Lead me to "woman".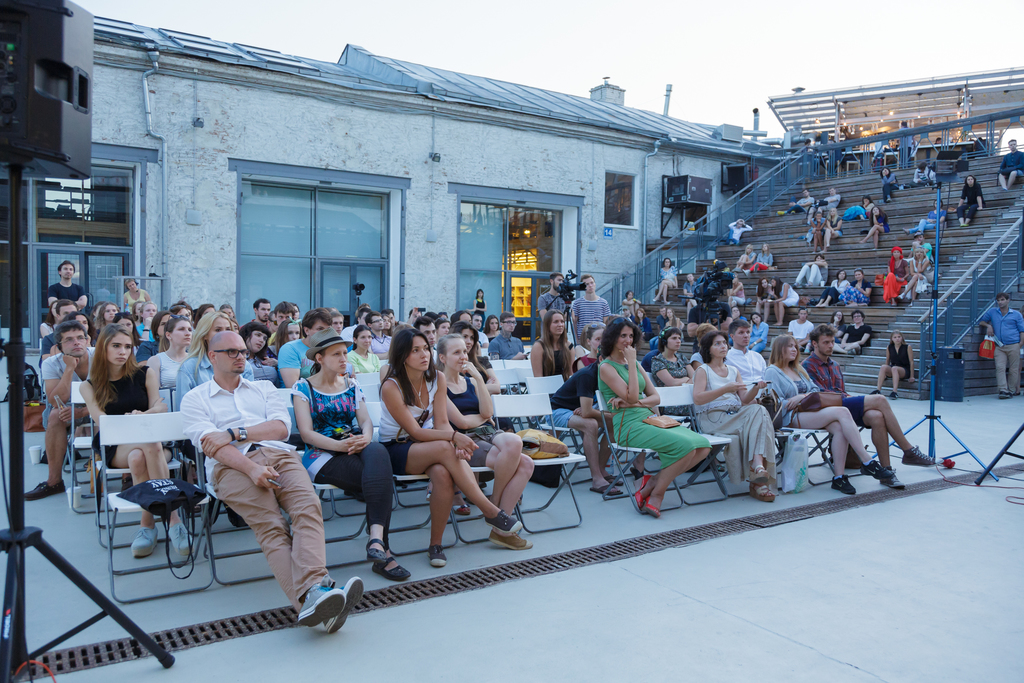
Lead to box(531, 308, 573, 381).
